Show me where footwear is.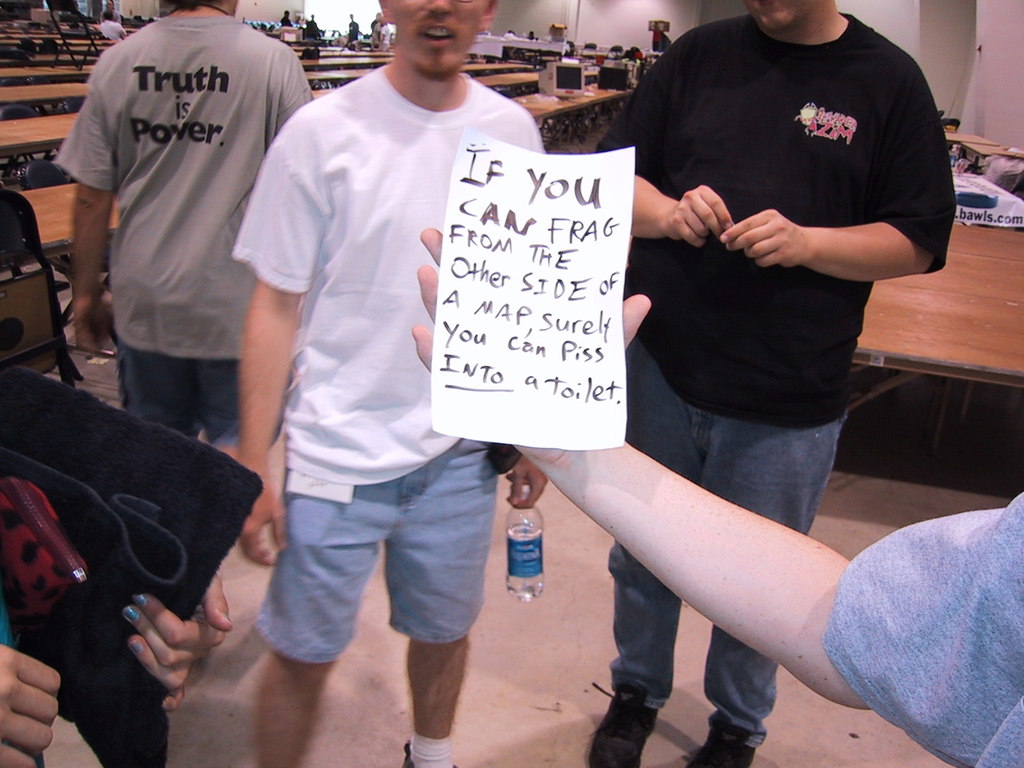
footwear is at 588, 678, 660, 767.
